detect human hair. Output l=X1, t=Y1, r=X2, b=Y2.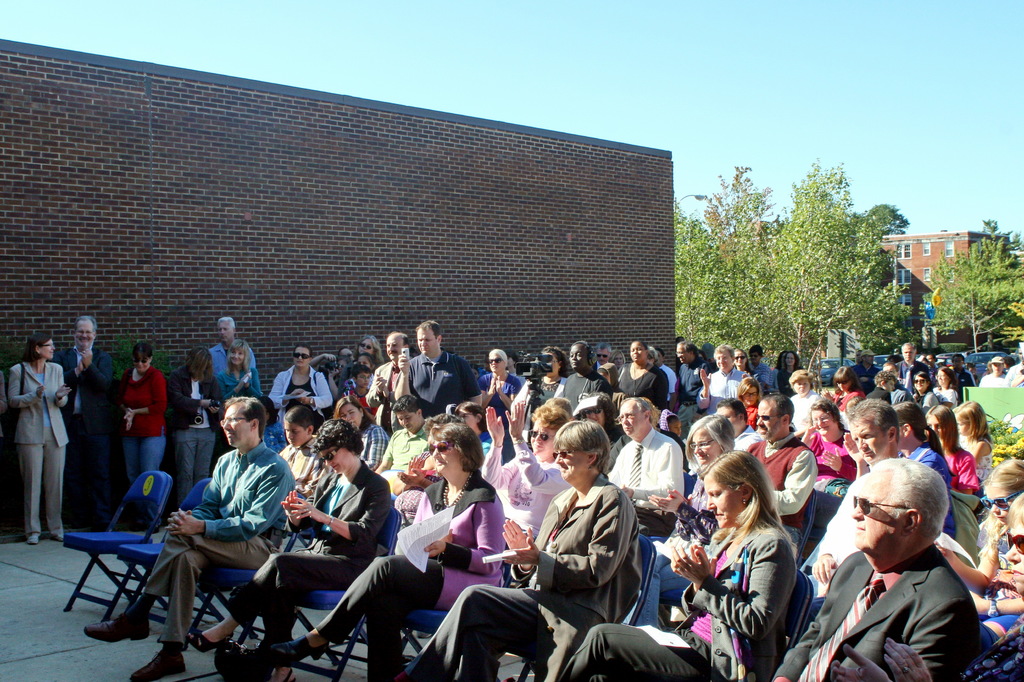
l=712, t=345, r=732, b=354.
